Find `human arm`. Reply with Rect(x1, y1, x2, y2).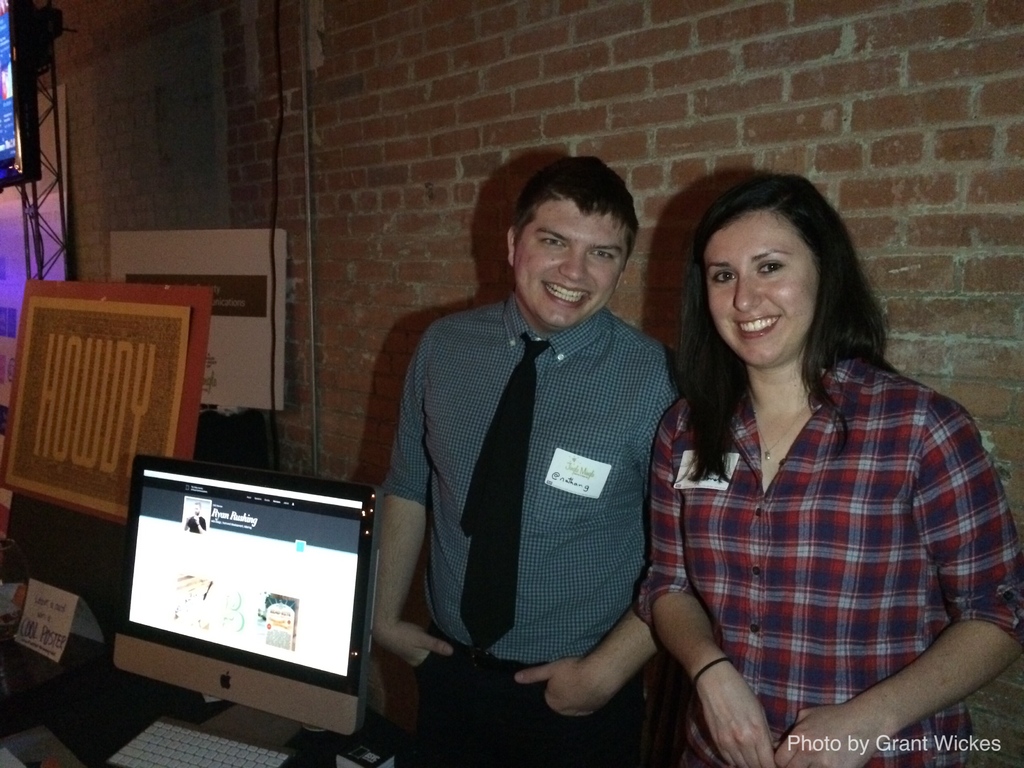
Rect(490, 342, 667, 729).
